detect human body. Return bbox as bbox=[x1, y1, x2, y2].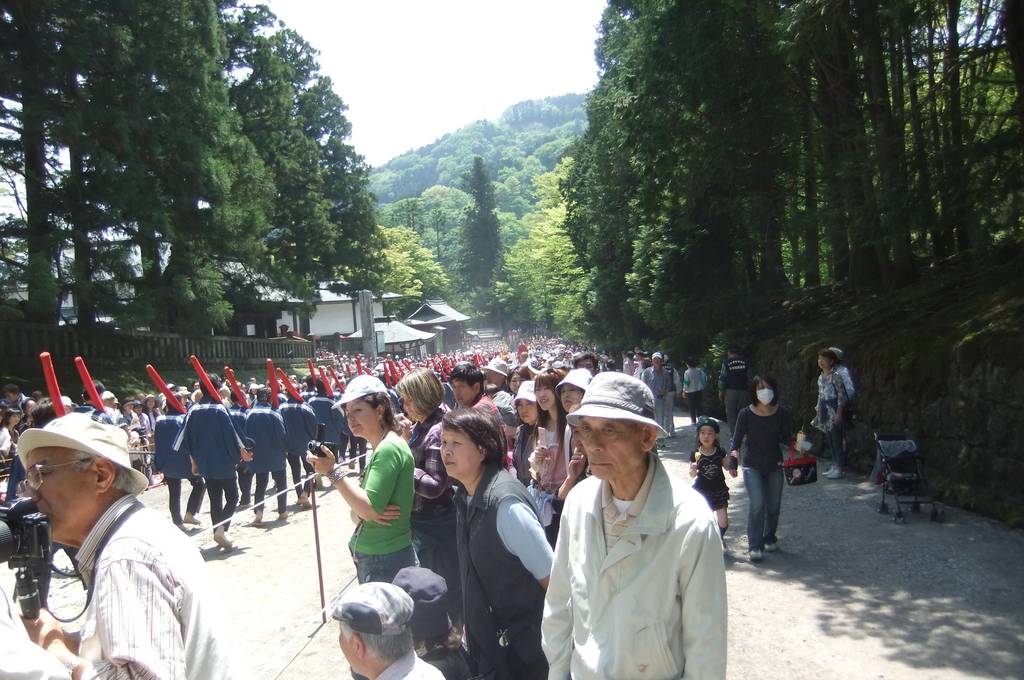
bbox=[556, 369, 591, 467].
